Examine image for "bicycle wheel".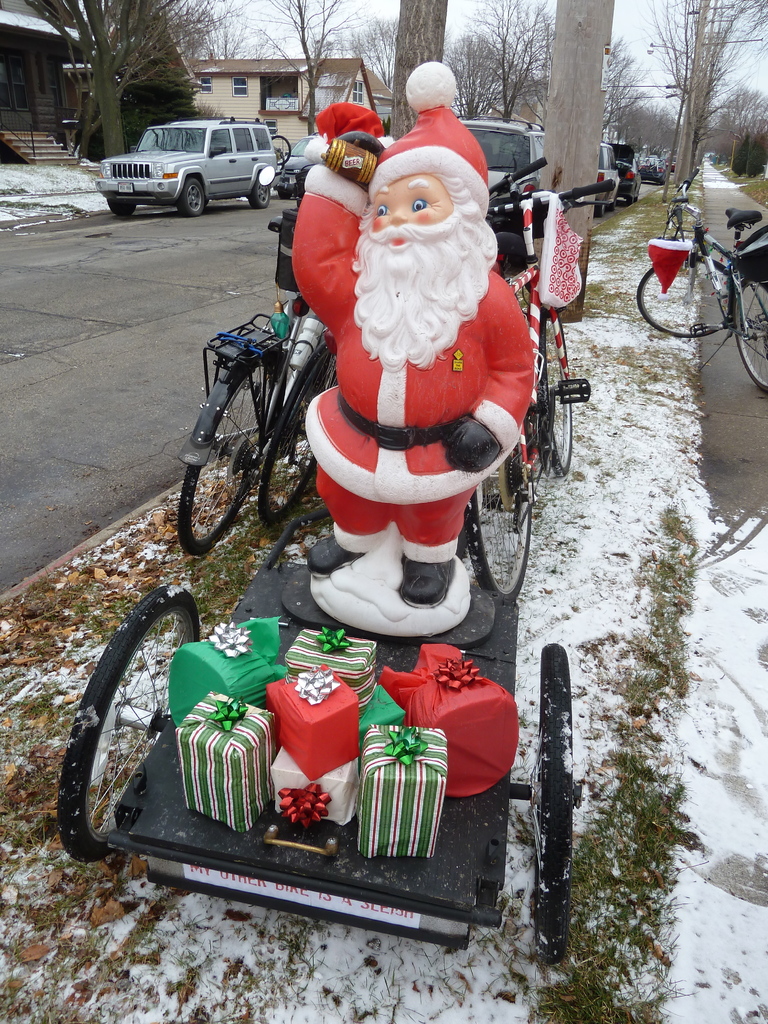
Examination result: [left=259, top=346, right=342, bottom=533].
